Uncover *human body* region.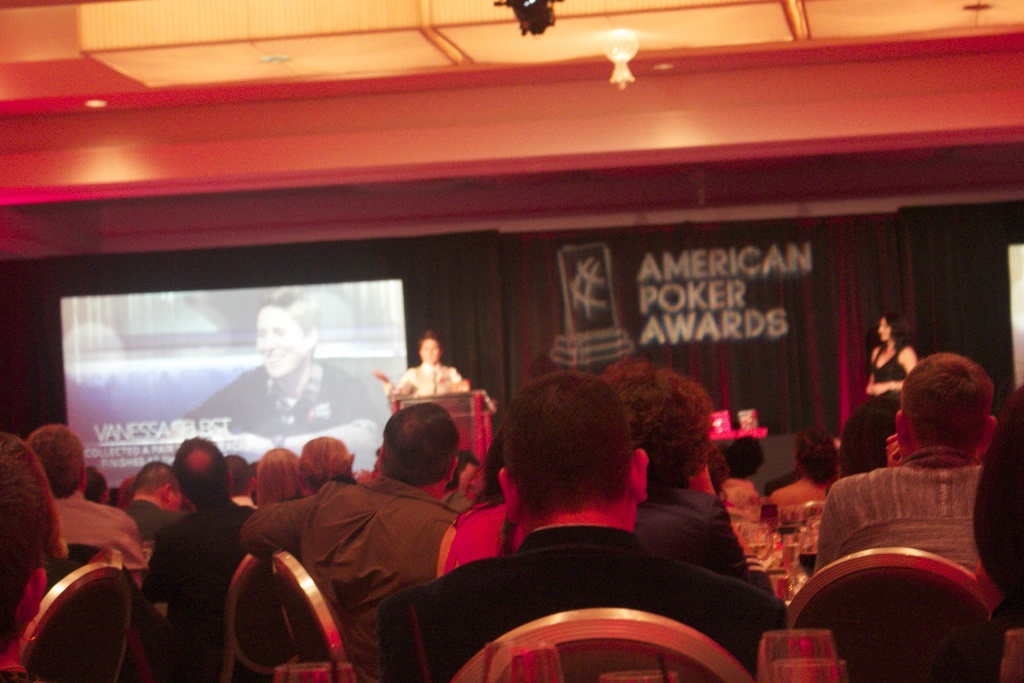
Uncovered: left=176, top=358, right=392, bottom=459.
